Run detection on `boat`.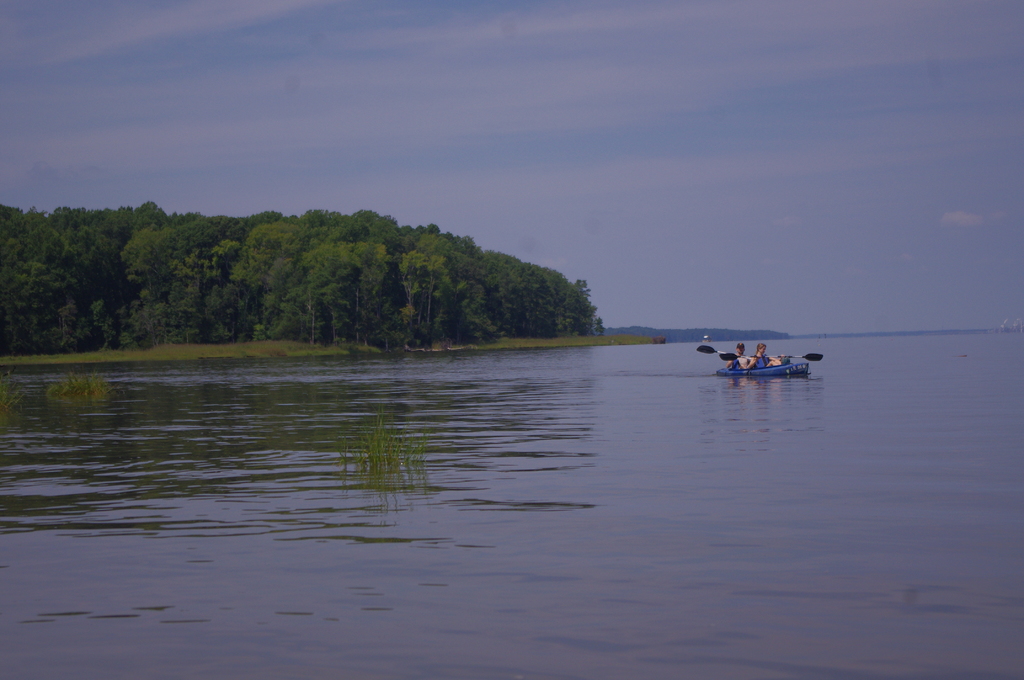
Result: 718/334/831/383.
